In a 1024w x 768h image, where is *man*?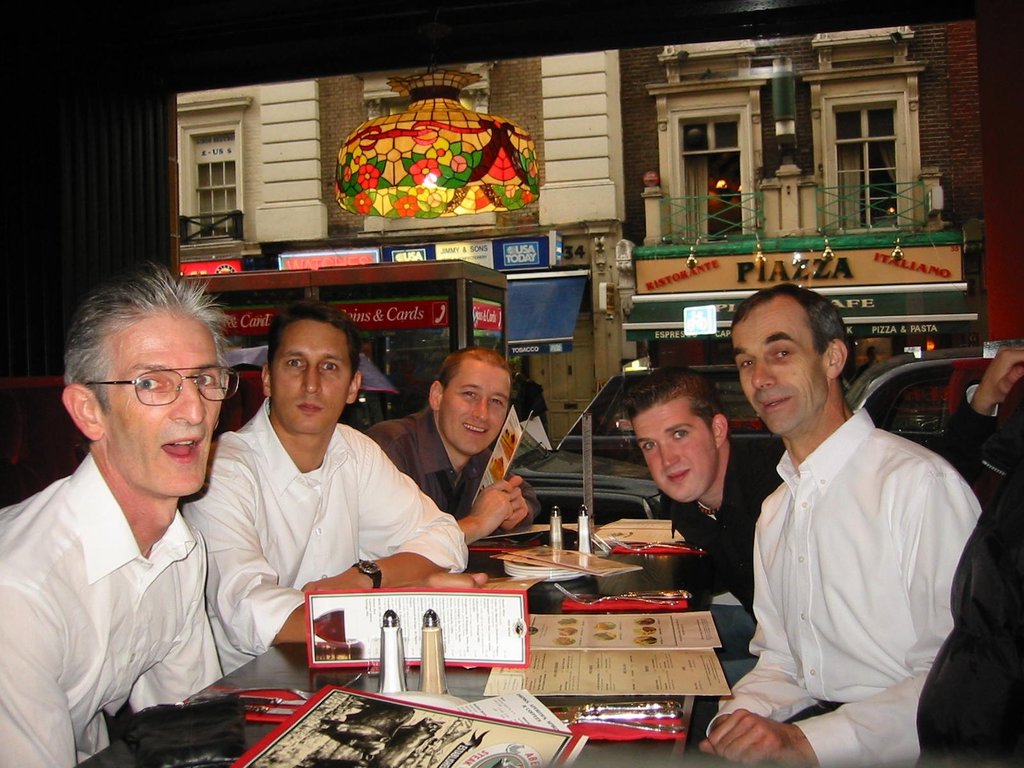
[369,339,564,569].
